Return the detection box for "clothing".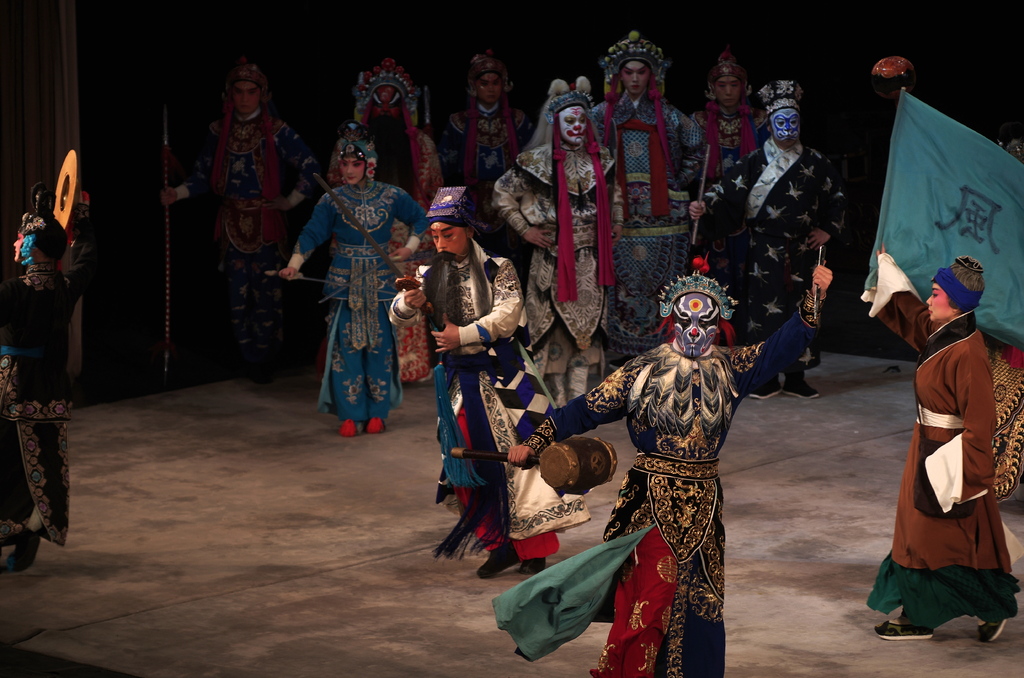
<region>488, 133, 611, 366</region>.
